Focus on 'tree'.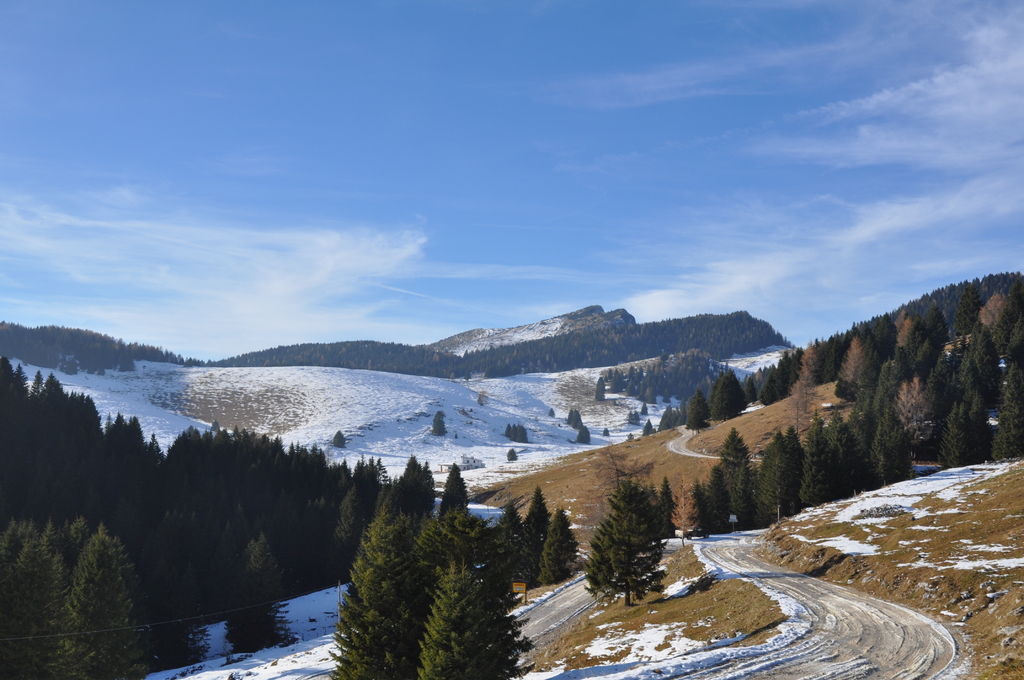
Focused at 333/479/518/660.
